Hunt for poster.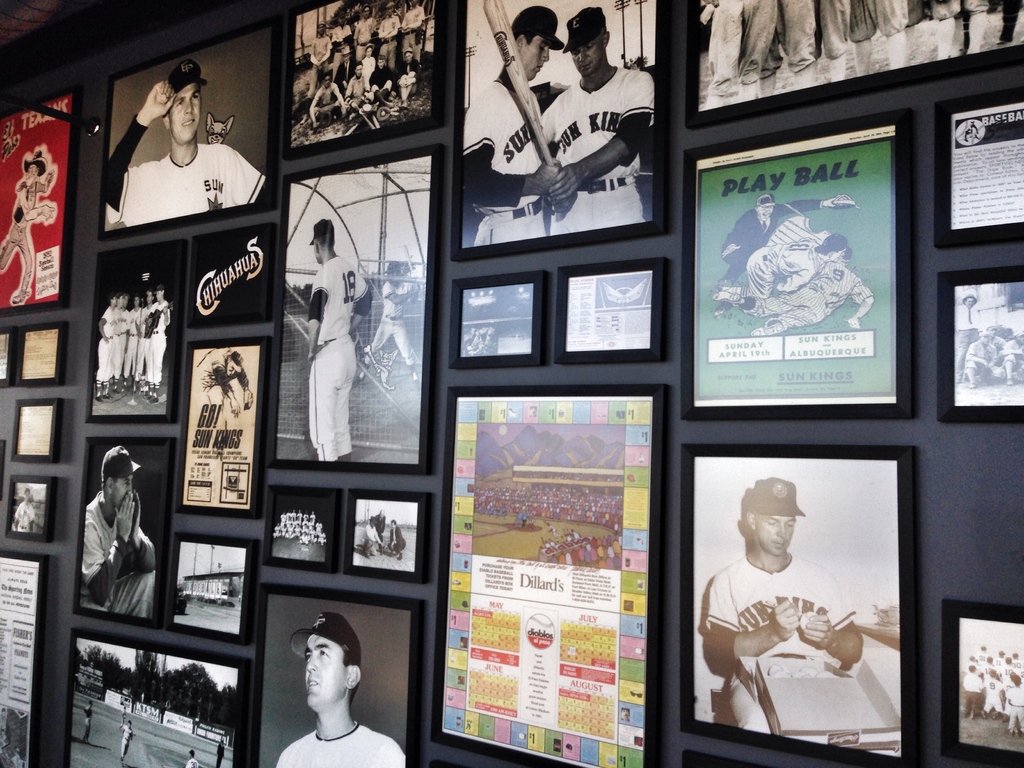
Hunted down at box(289, 0, 438, 157).
